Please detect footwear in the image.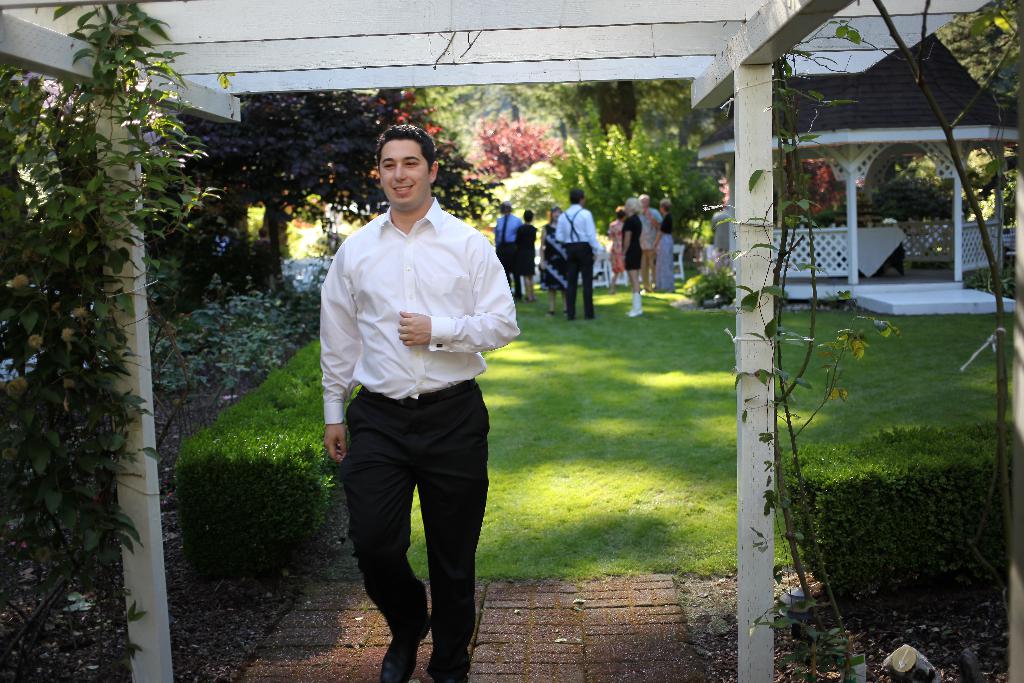
[546,309,555,317].
